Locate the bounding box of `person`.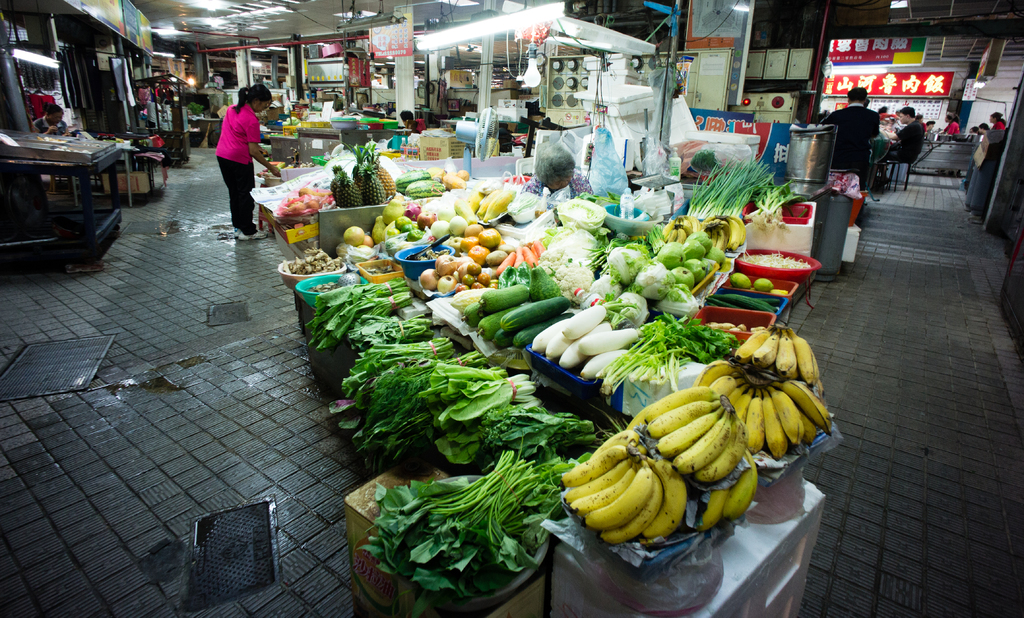
Bounding box: [left=824, top=88, right=875, bottom=195].
